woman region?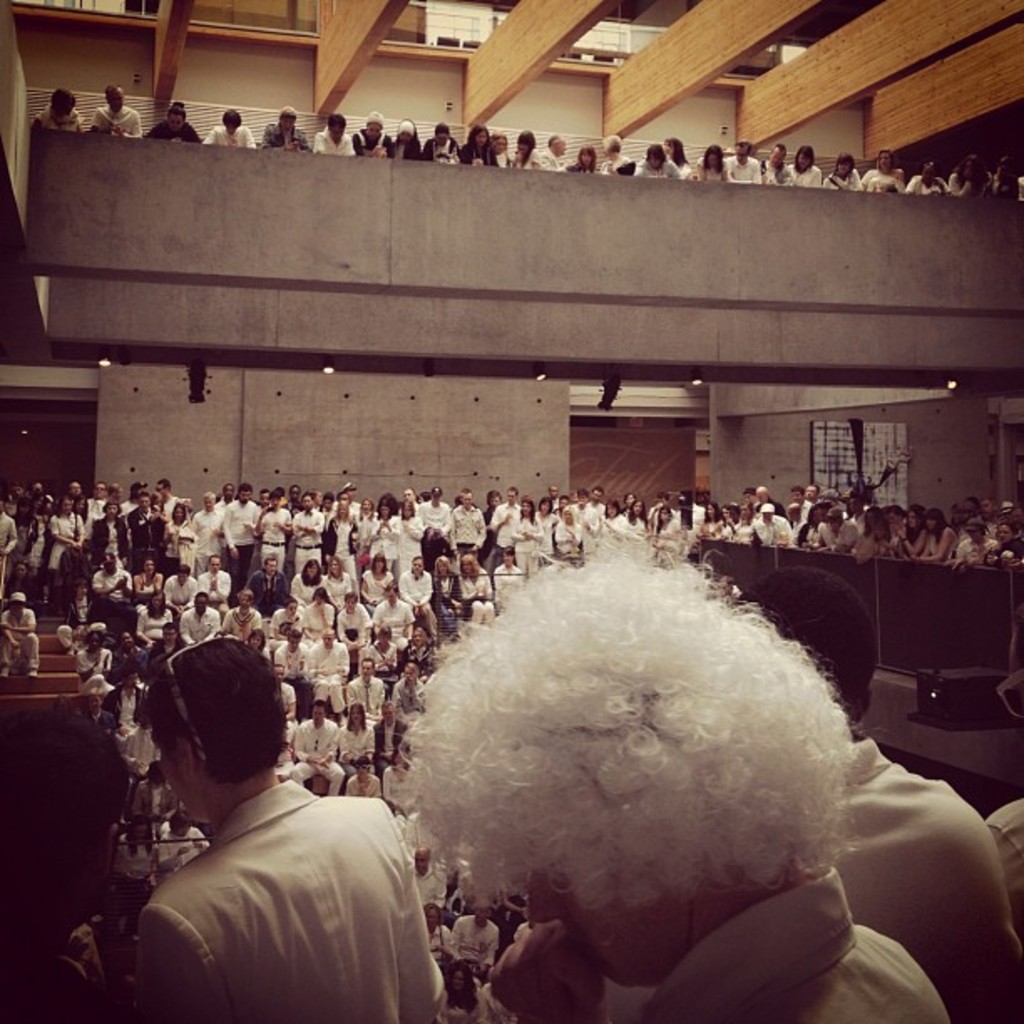
detection(355, 502, 375, 542)
